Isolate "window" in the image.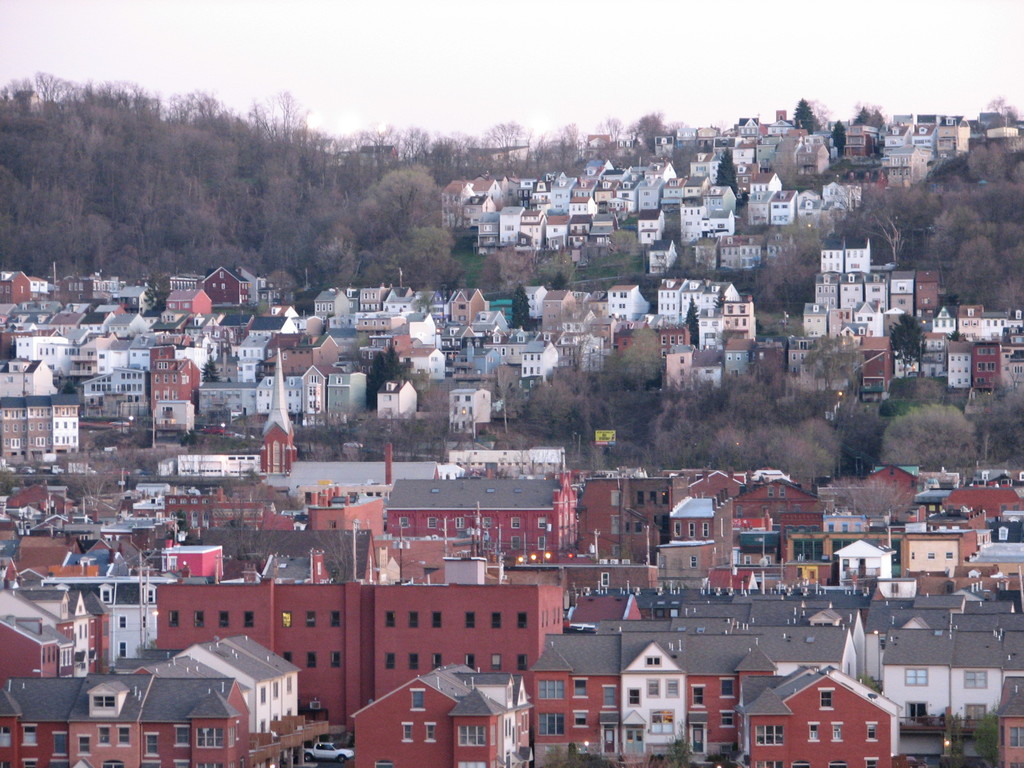
Isolated region: box=[428, 516, 435, 529].
